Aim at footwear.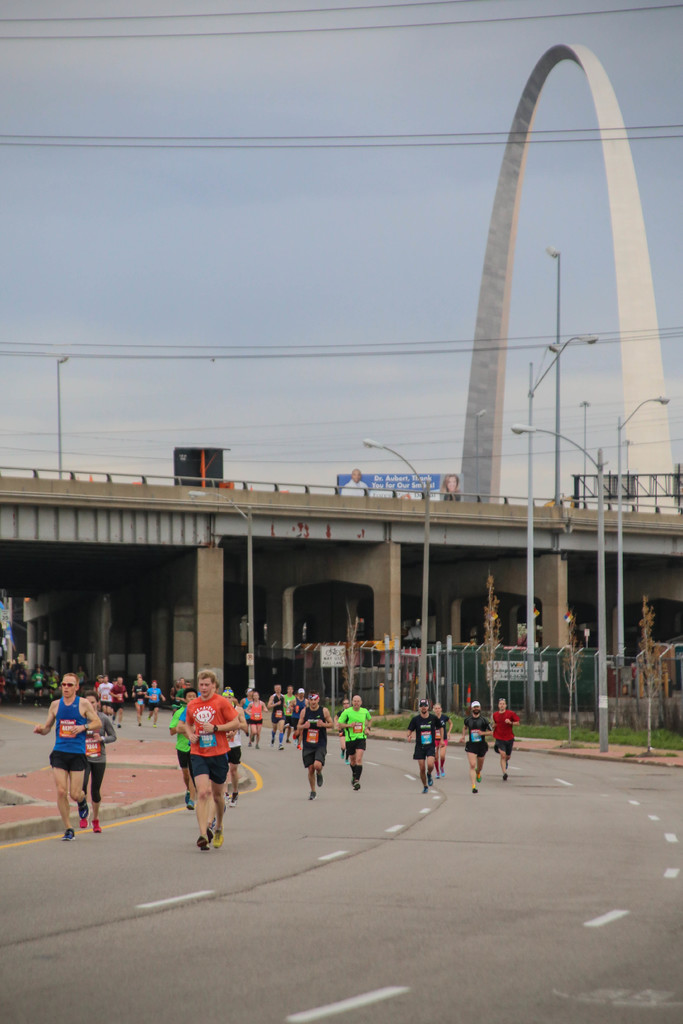
Aimed at 58:828:73:841.
